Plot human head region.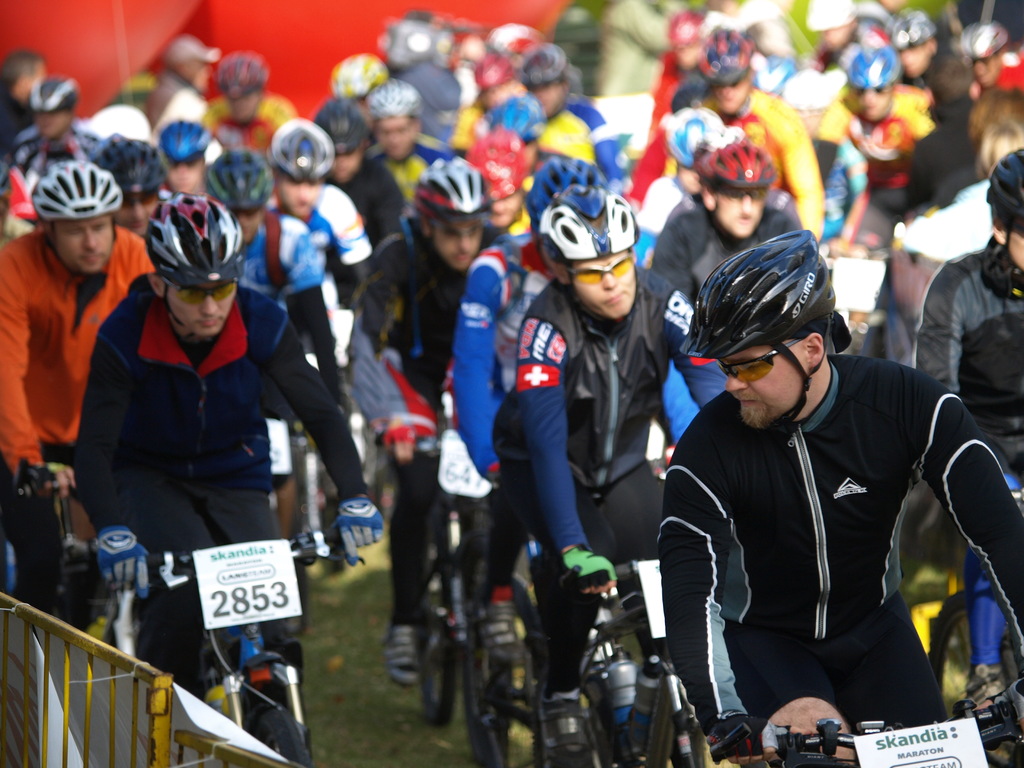
Plotted at <bbox>525, 41, 572, 114</bbox>.
